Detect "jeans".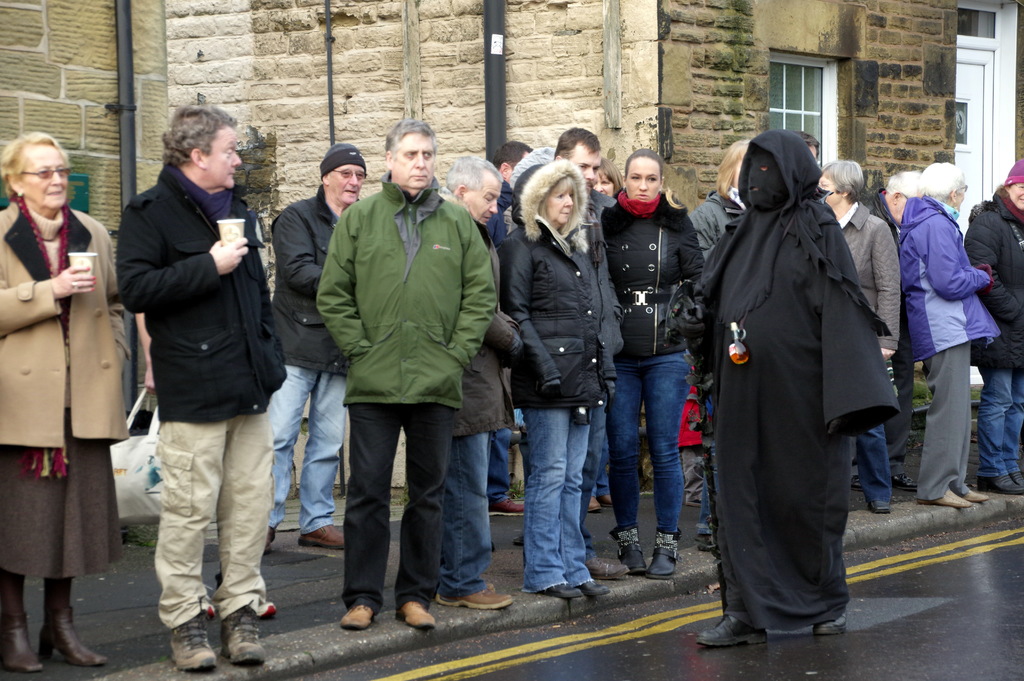
Detected at 972:363:1019:480.
